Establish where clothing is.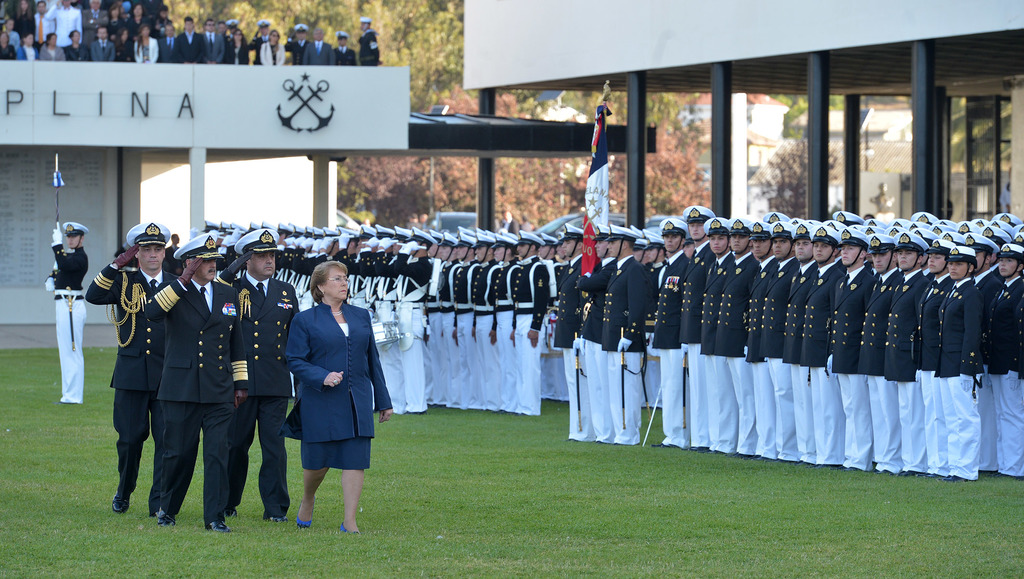
Established at {"x1": 300, "y1": 41, "x2": 337, "y2": 68}.
